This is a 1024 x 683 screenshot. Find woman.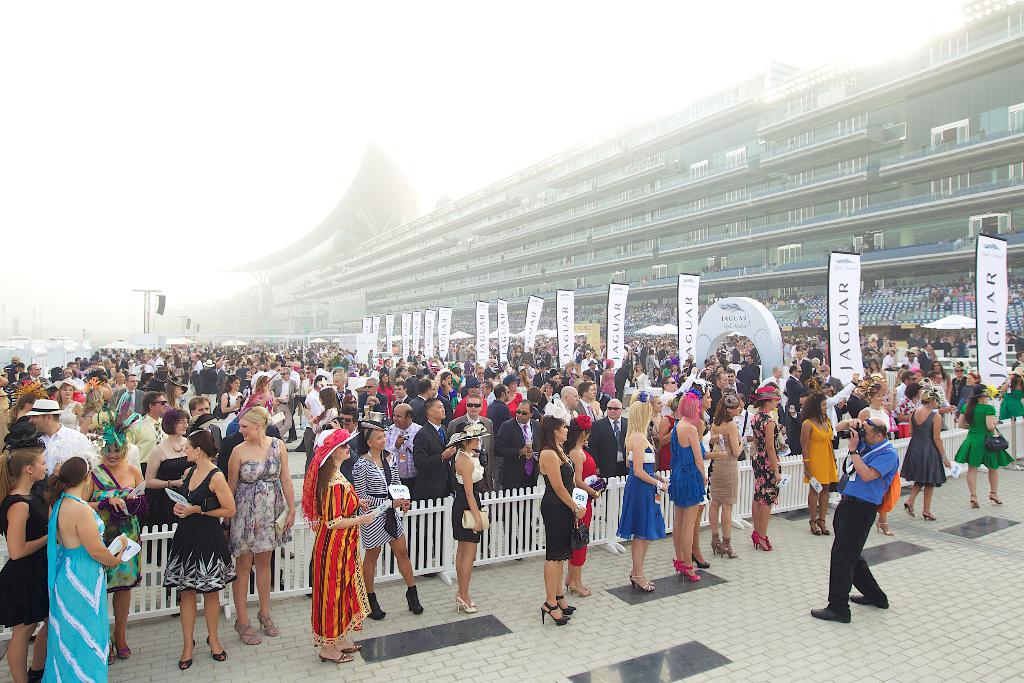
Bounding box: bbox=(957, 384, 1016, 507).
